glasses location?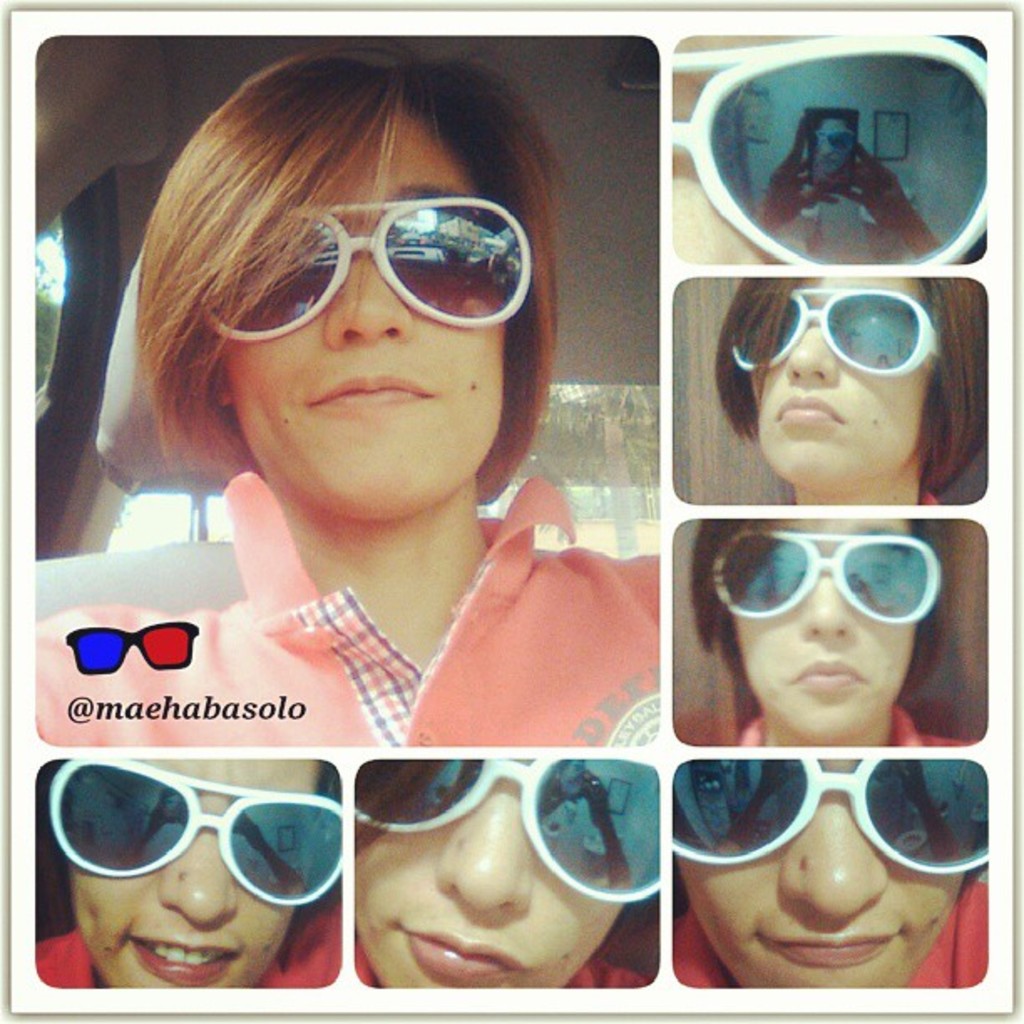
59:614:199:676
